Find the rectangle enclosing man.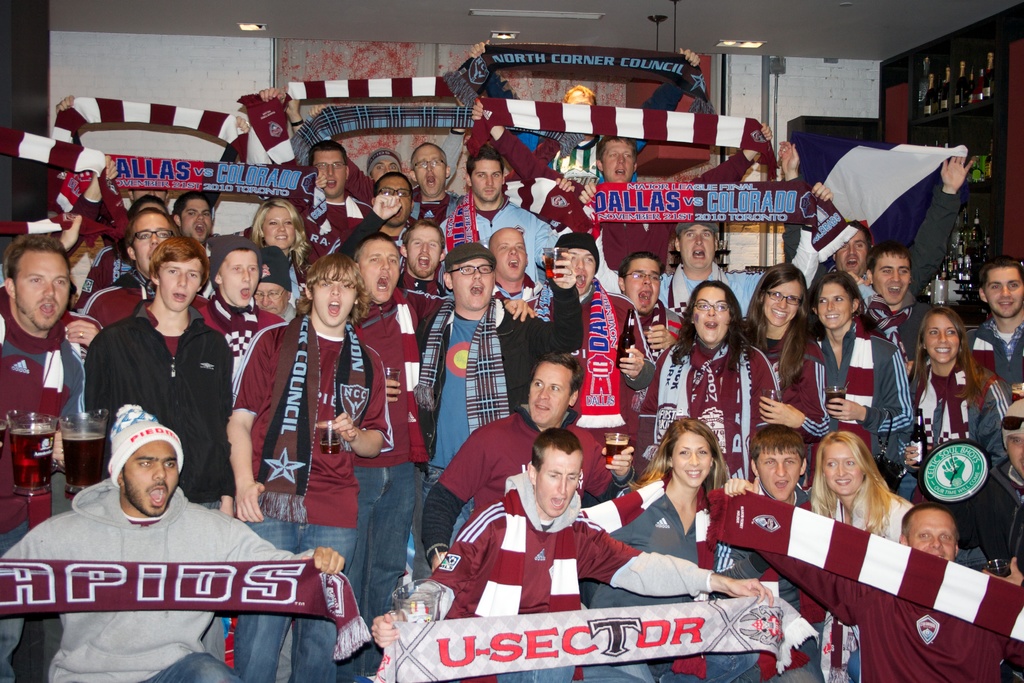
select_region(556, 231, 657, 433).
